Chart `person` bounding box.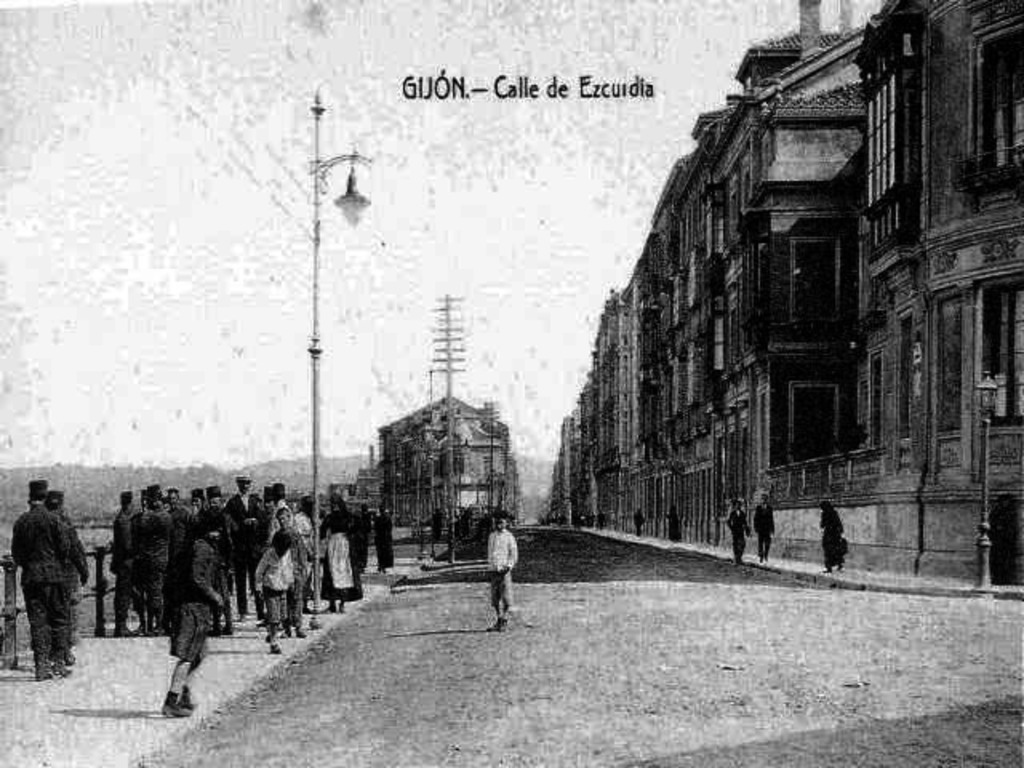
Charted: 330,485,360,614.
